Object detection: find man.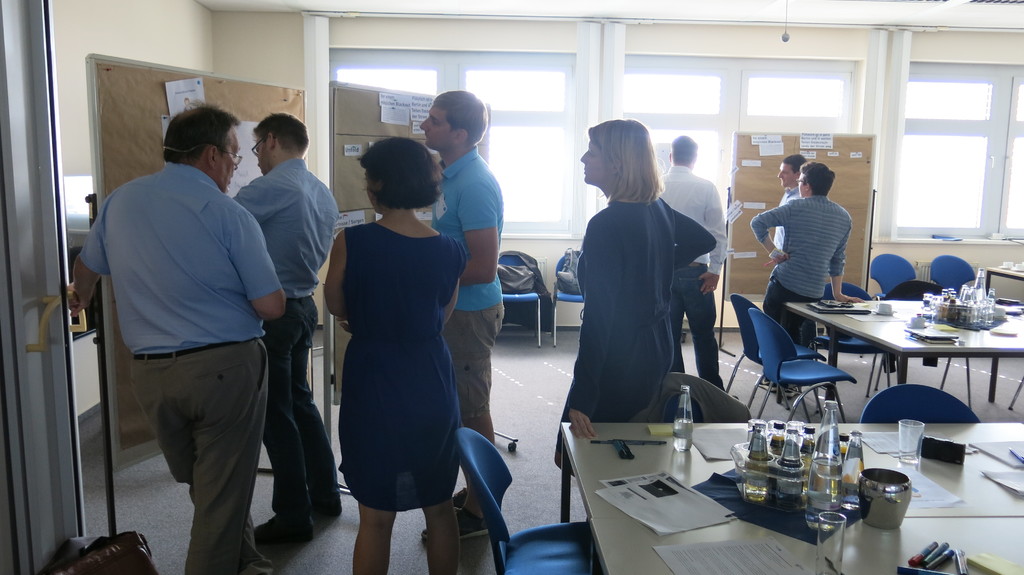
747:159:854:388.
